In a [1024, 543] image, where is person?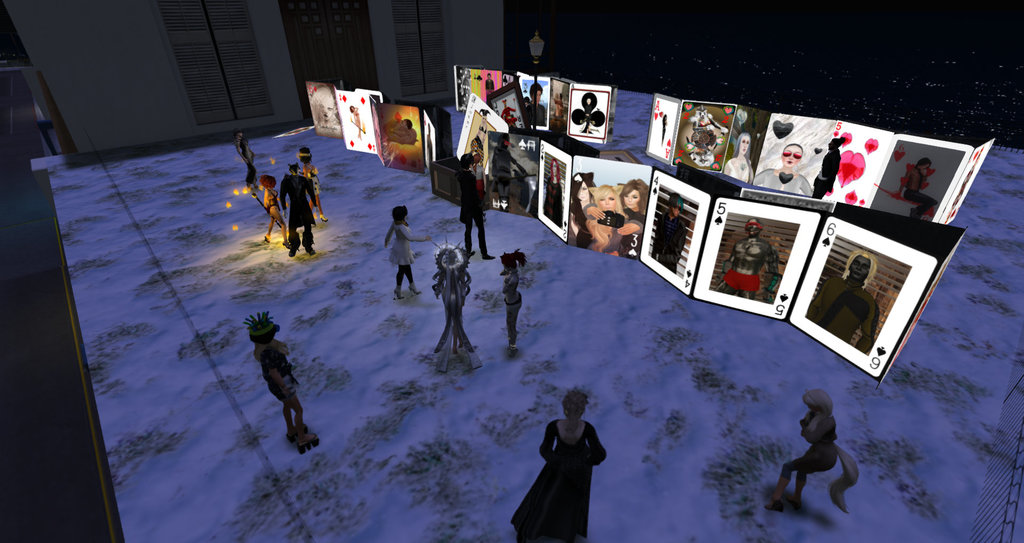
[left=563, top=170, right=604, bottom=252].
